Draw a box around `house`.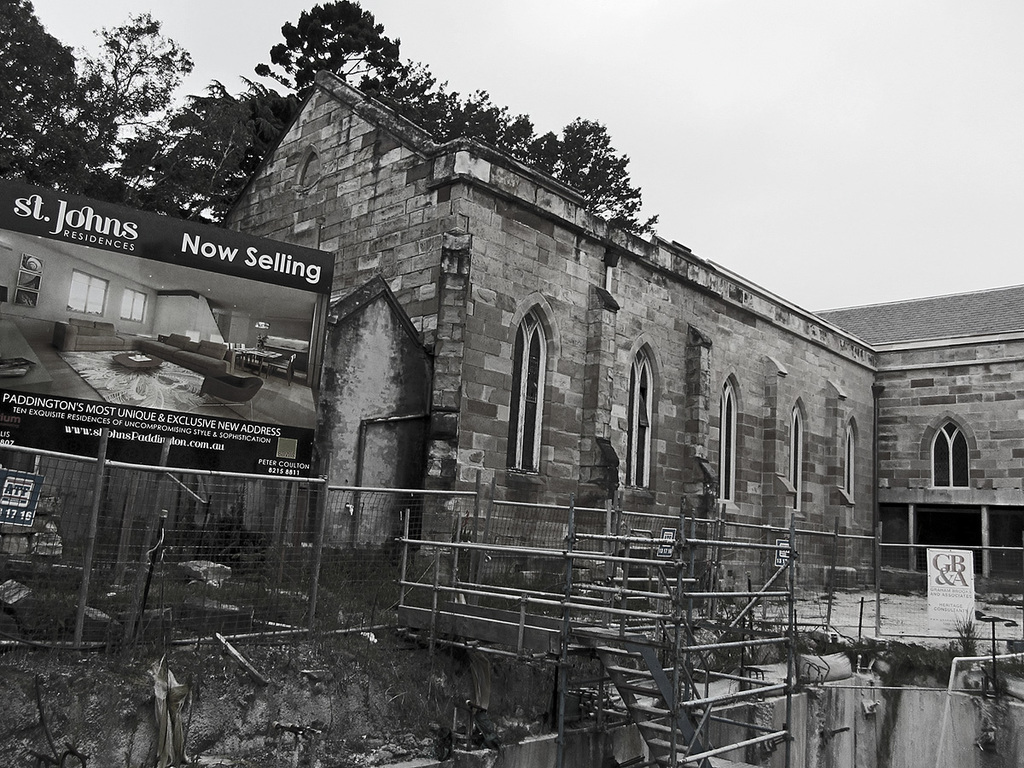
[left=856, top=261, right=1023, bottom=583].
